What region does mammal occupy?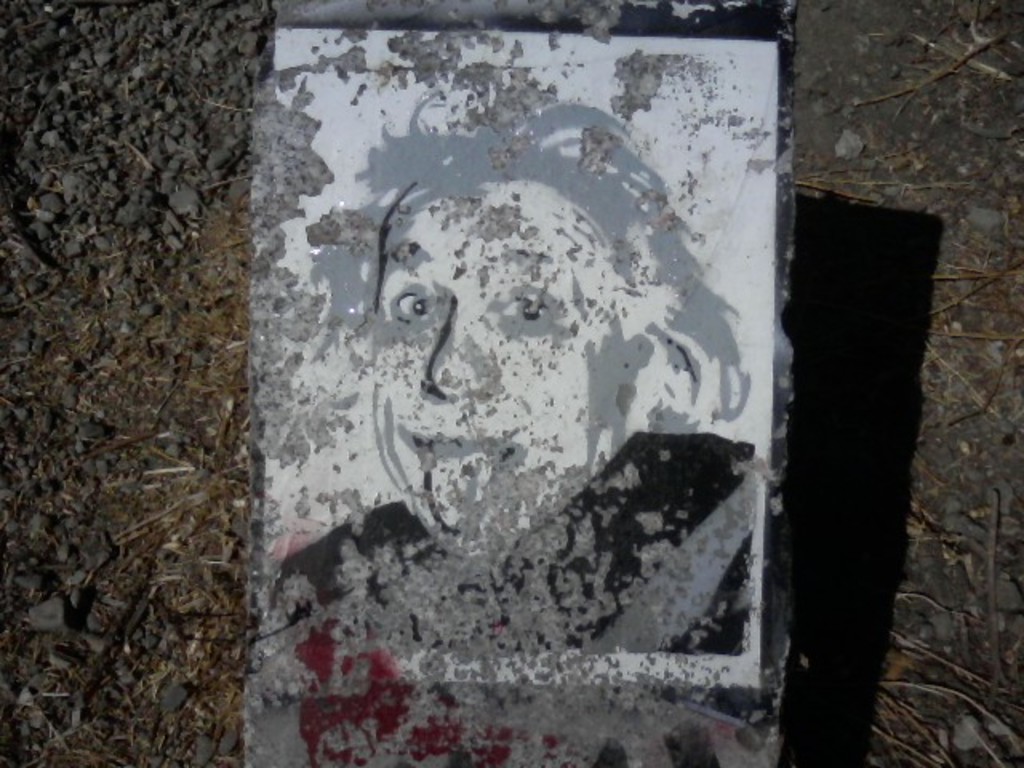
(x1=331, y1=142, x2=744, y2=635).
